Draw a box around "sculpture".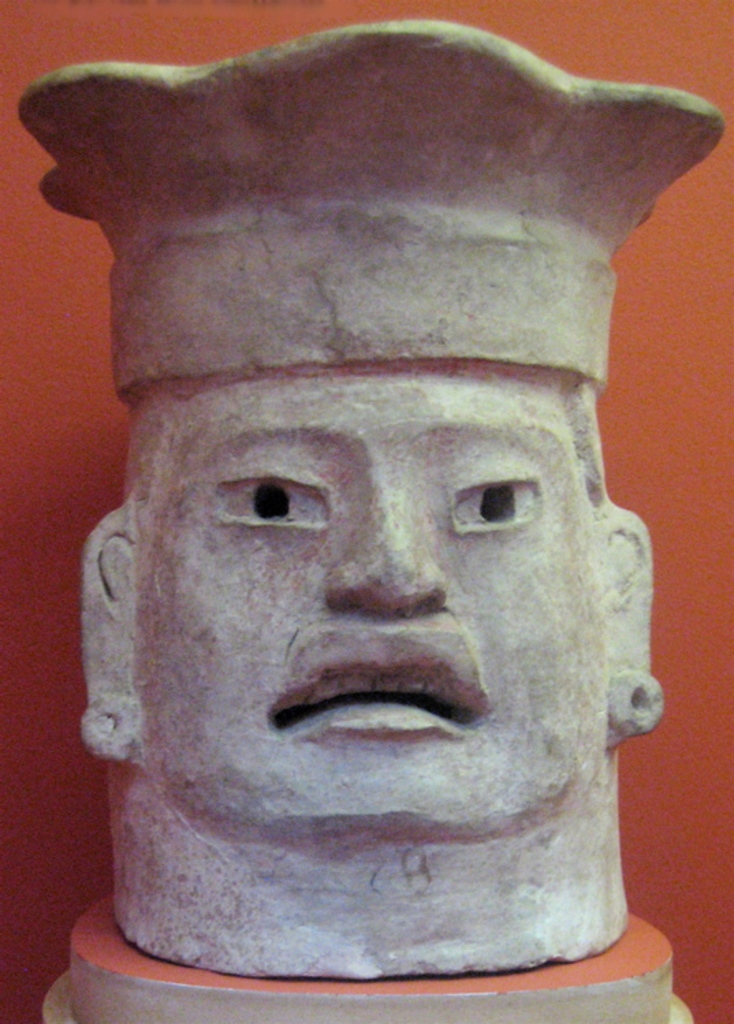
bbox=[22, 60, 733, 1017].
